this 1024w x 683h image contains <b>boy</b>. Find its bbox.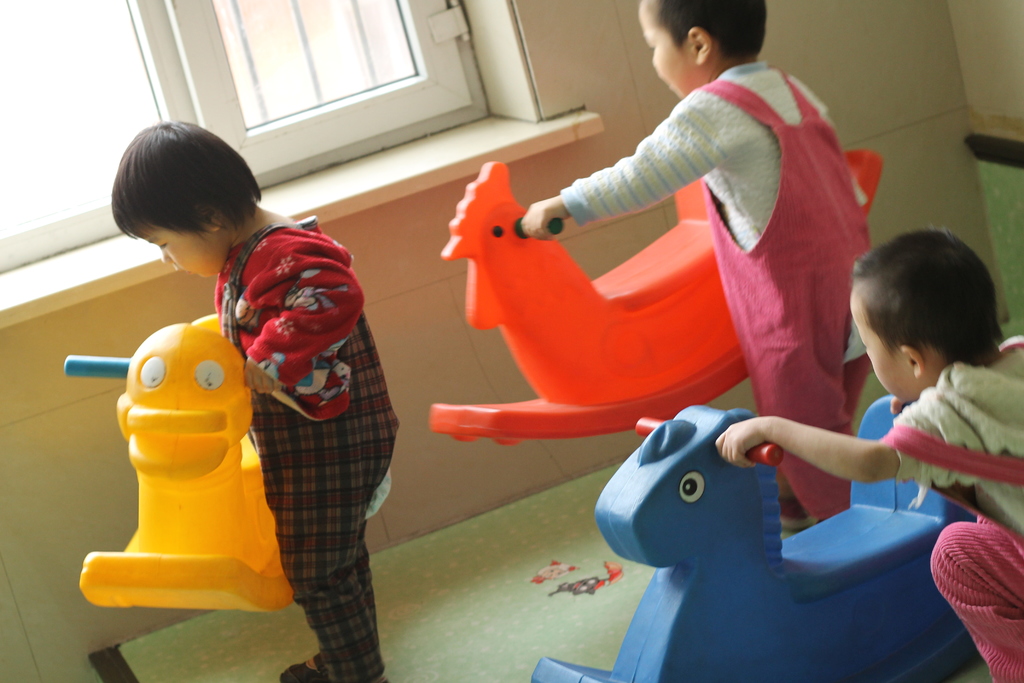
select_region(509, 0, 915, 556).
